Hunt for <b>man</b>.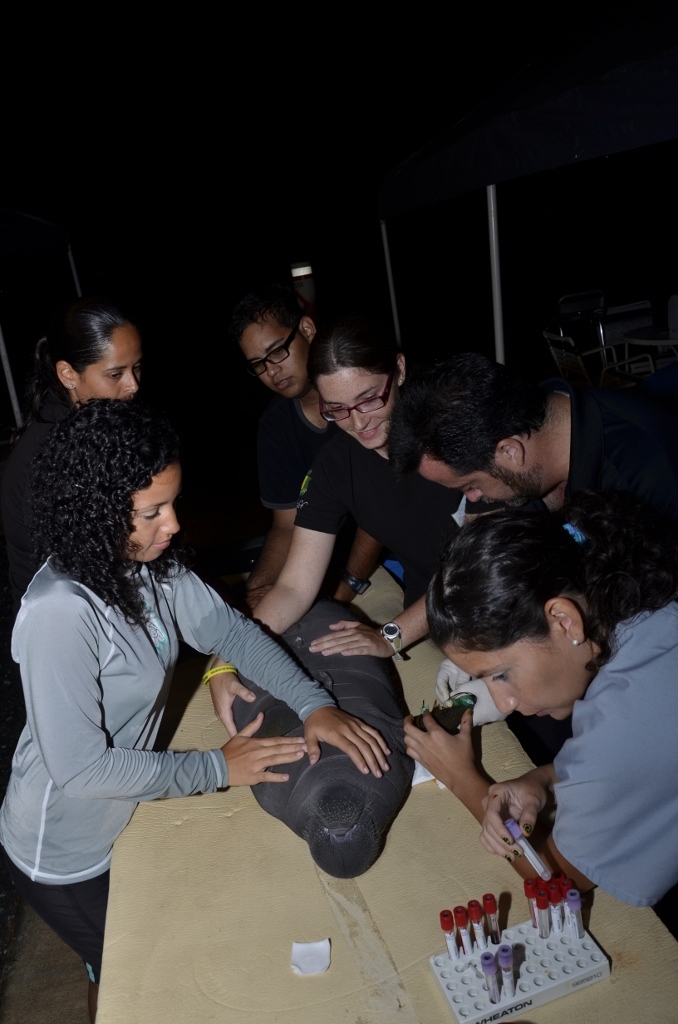
Hunted down at <region>392, 340, 677, 607</region>.
